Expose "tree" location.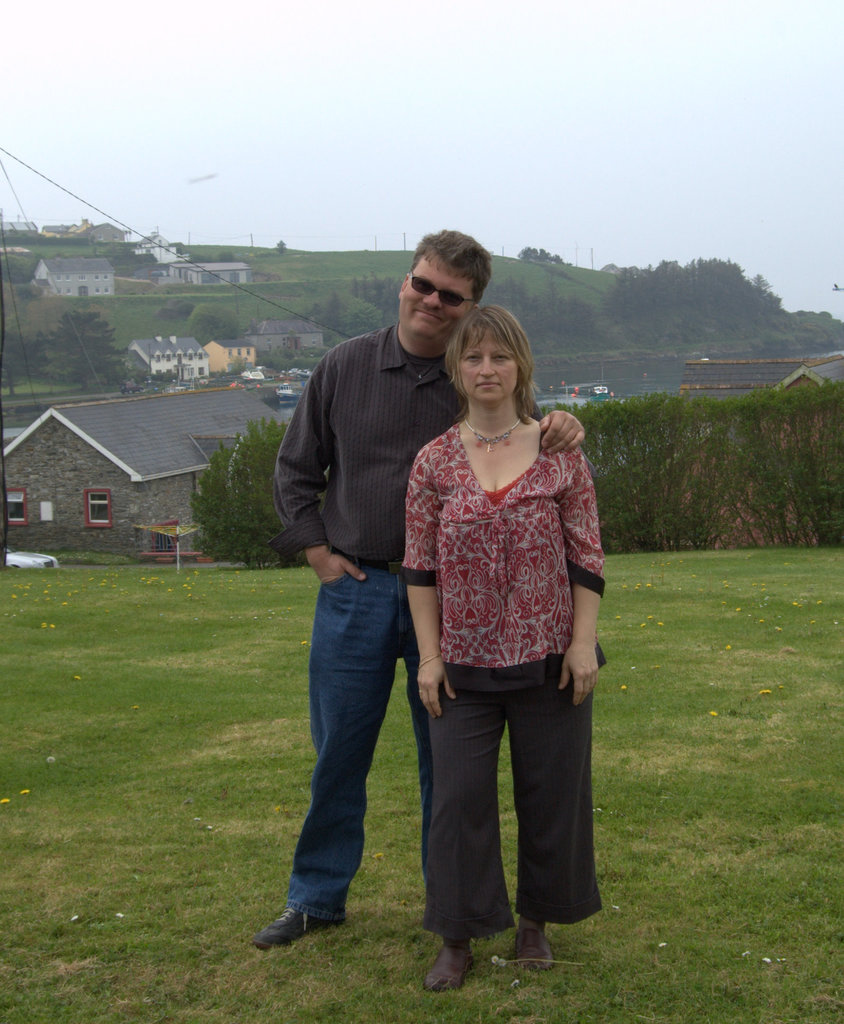
Exposed at x1=176 y1=302 x2=241 y2=342.
